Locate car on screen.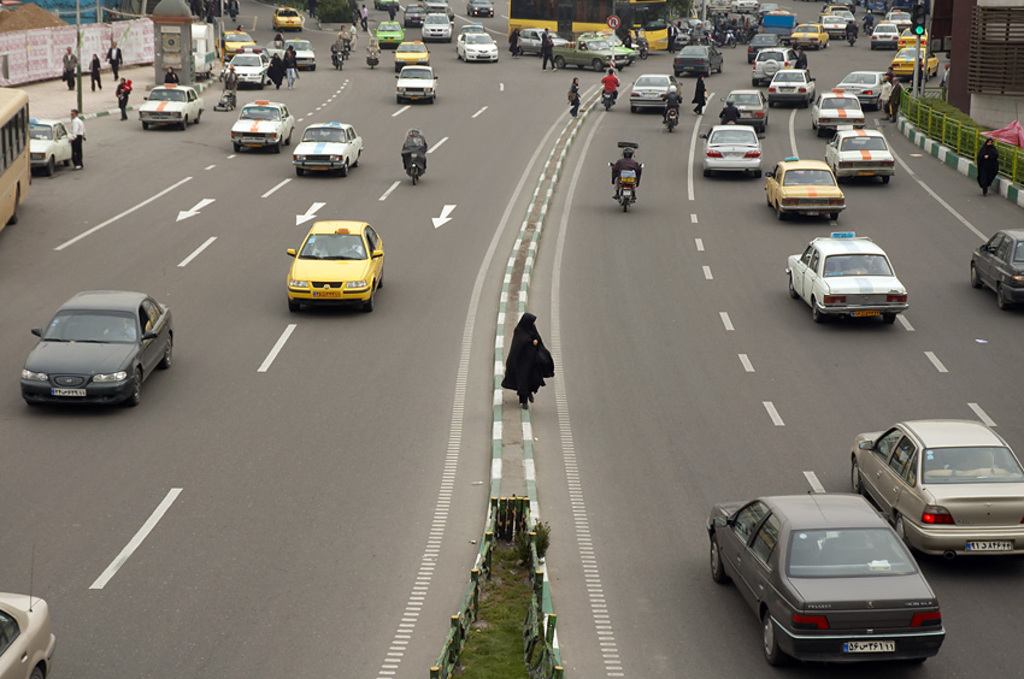
On screen at 372 0 400 12.
